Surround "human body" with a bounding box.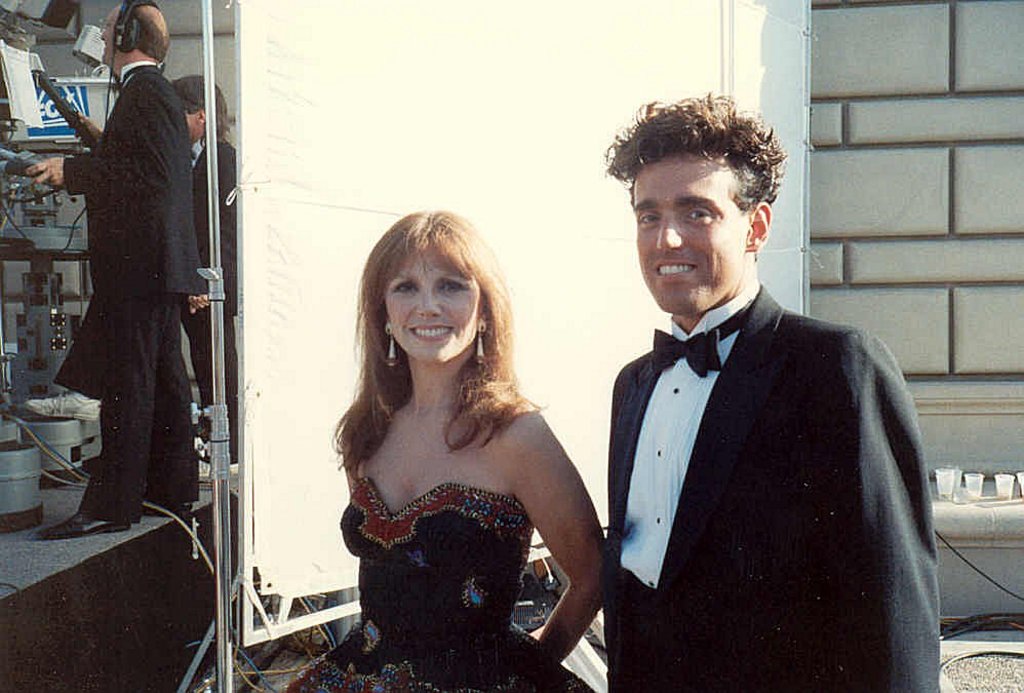
[x1=308, y1=215, x2=620, y2=683].
